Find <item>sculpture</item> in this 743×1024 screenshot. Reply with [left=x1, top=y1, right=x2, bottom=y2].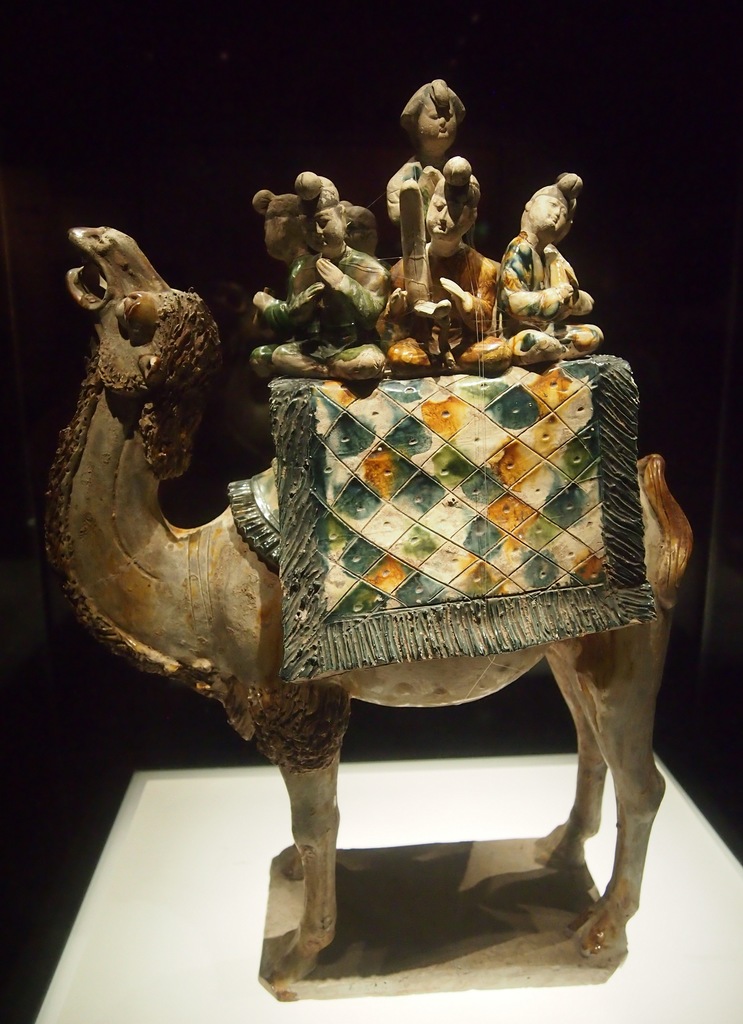
[left=491, top=154, right=600, bottom=358].
